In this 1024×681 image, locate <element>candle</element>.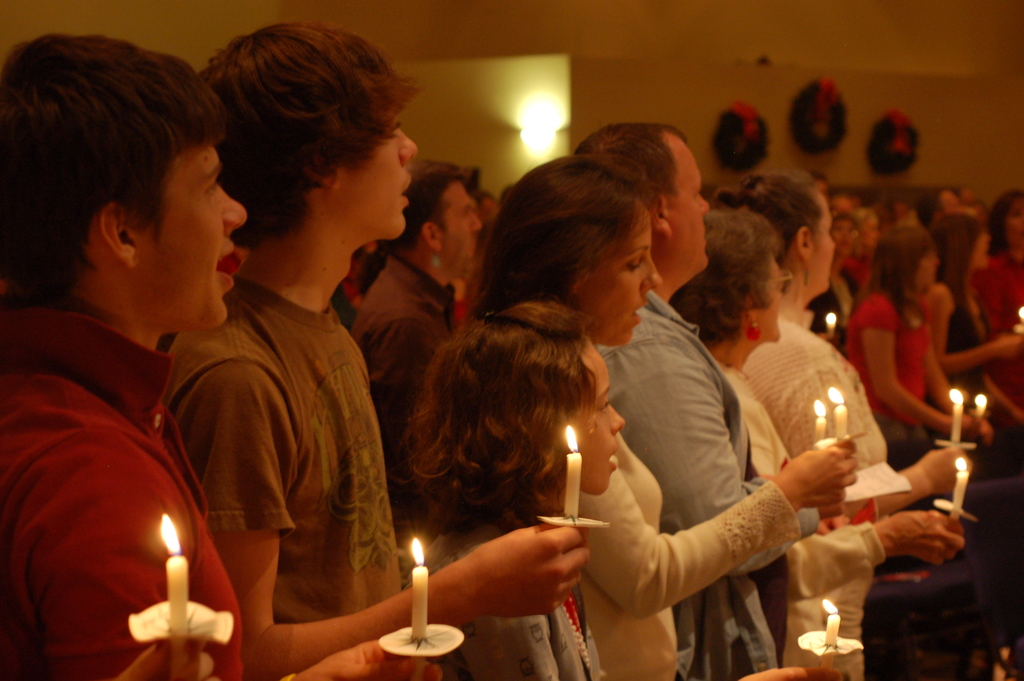
Bounding box: BBox(828, 384, 848, 440).
